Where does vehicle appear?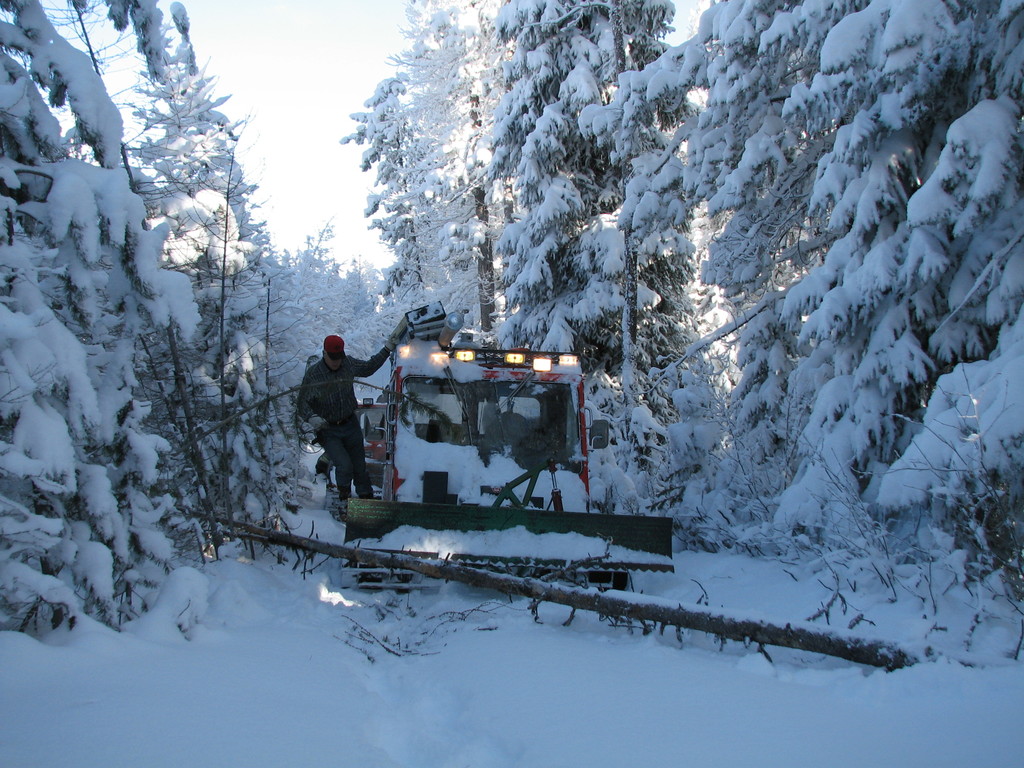
Appears at bbox(339, 312, 680, 598).
